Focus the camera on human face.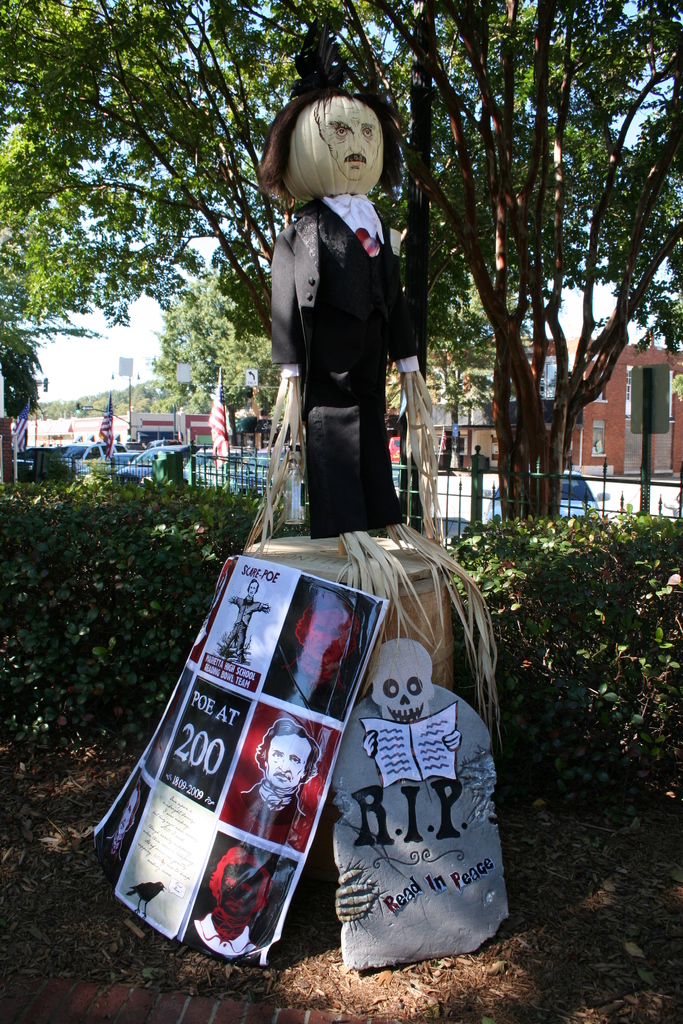
Focus region: <box>308,609,348,663</box>.
